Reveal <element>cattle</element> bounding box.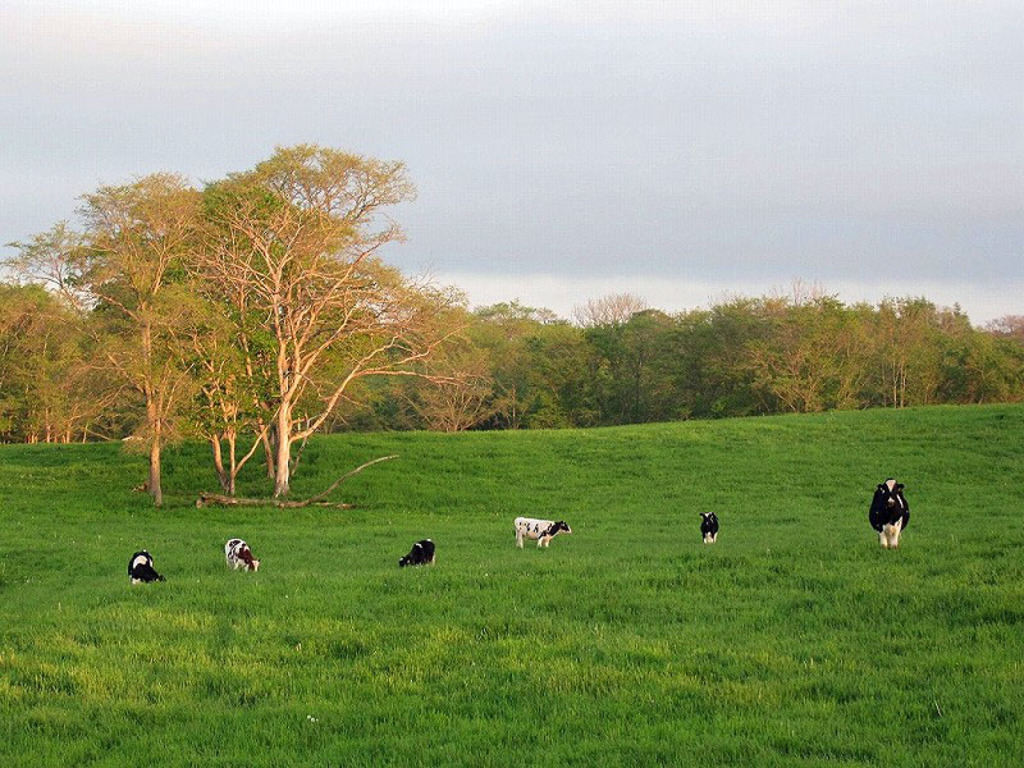
Revealed: 396/539/438/567.
